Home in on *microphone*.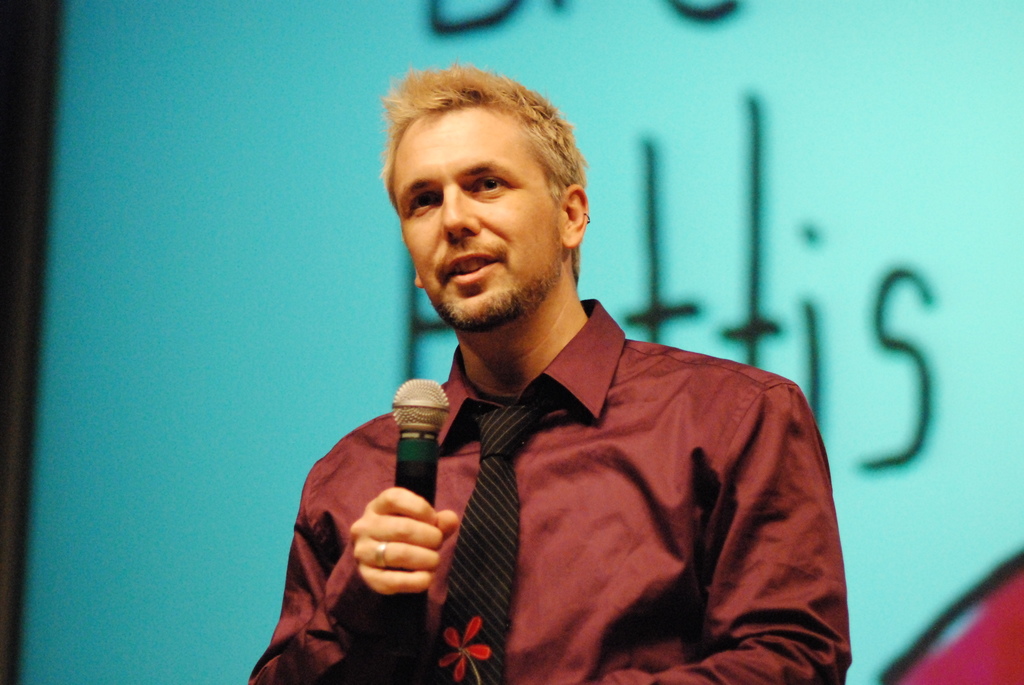
Homed in at (x1=389, y1=375, x2=450, y2=629).
